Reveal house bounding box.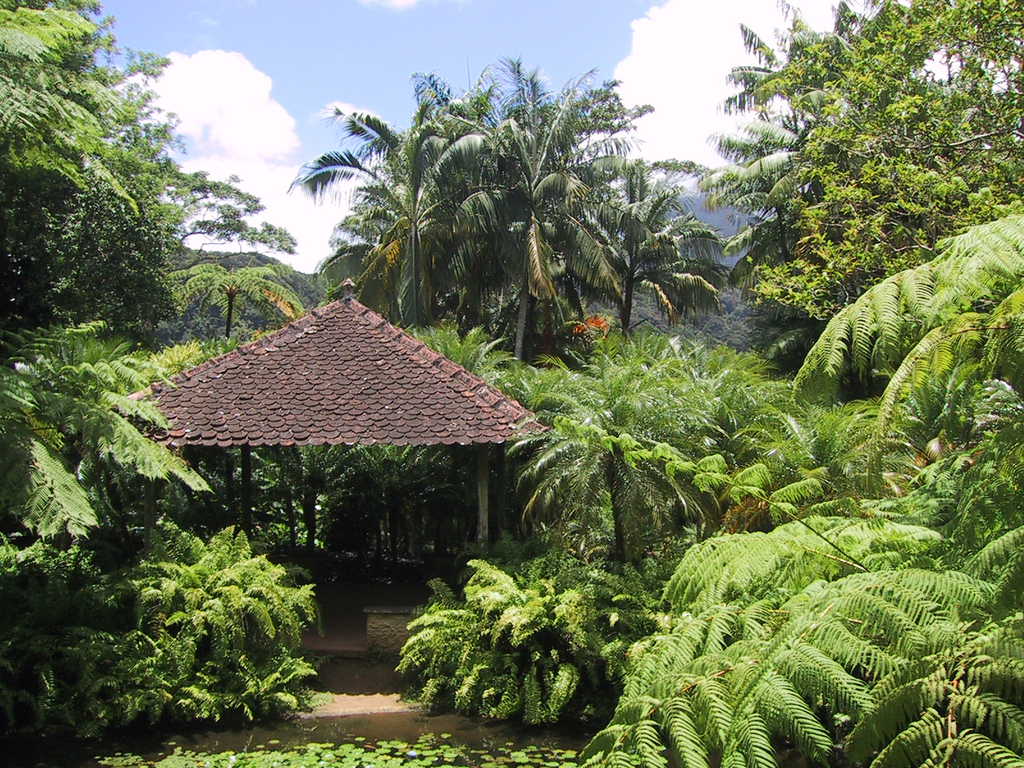
Revealed: (x1=134, y1=270, x2=552, y2=538).
